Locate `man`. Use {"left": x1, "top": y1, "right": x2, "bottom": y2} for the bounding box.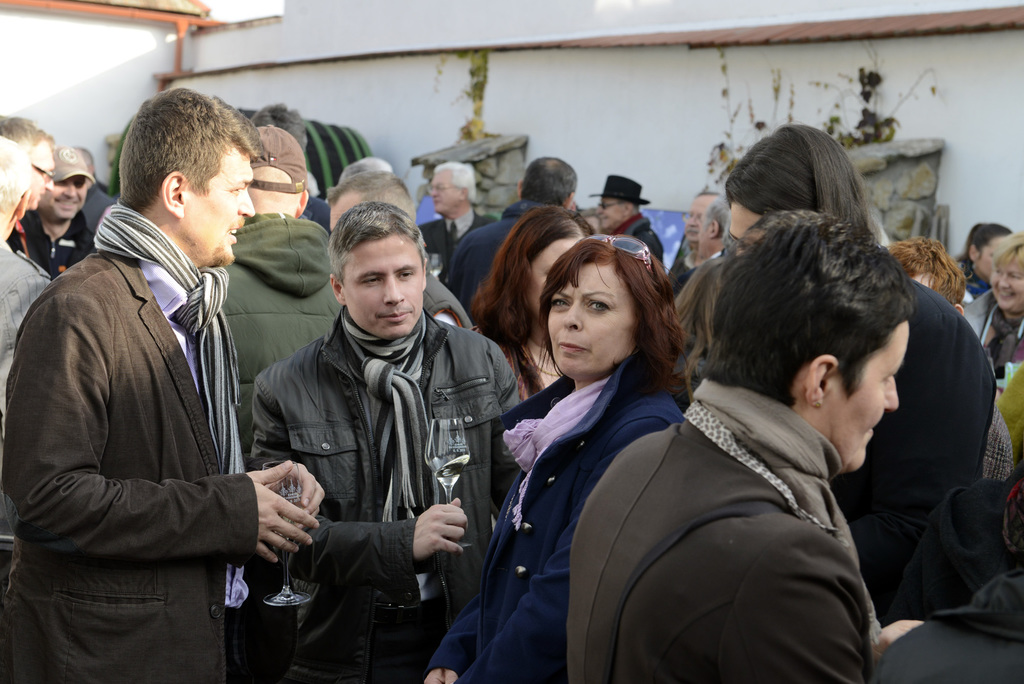
{"left": 330, "top": 168, "right": 477, "bottom": 341}.
